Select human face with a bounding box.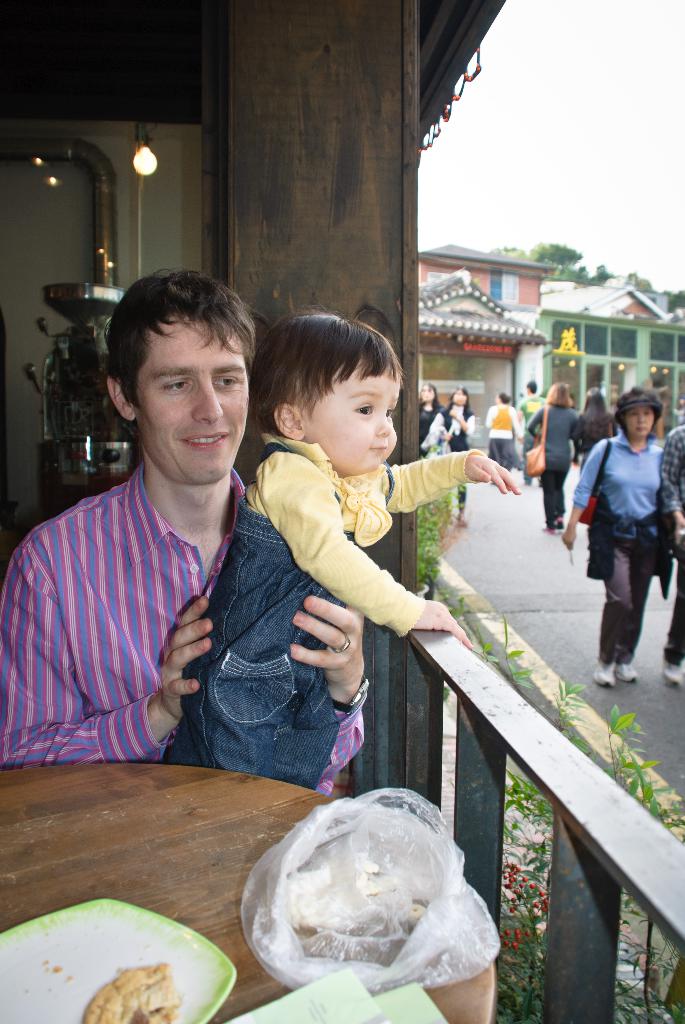
l=139, t=321, r=244, b=482.
